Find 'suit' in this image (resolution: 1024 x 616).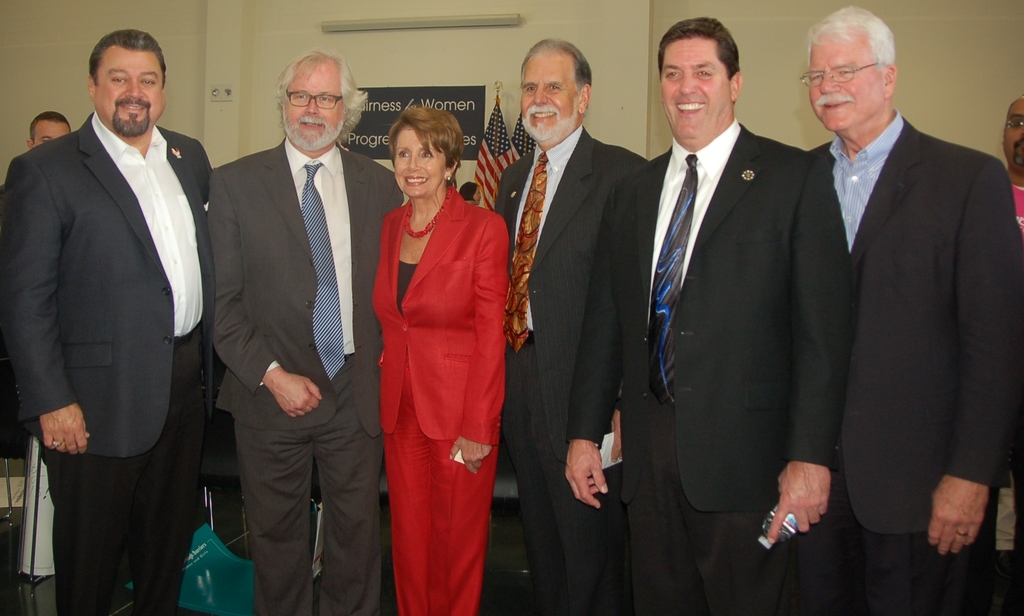
pyautogui.locateOnScreen(486, 122, 650, 615).
